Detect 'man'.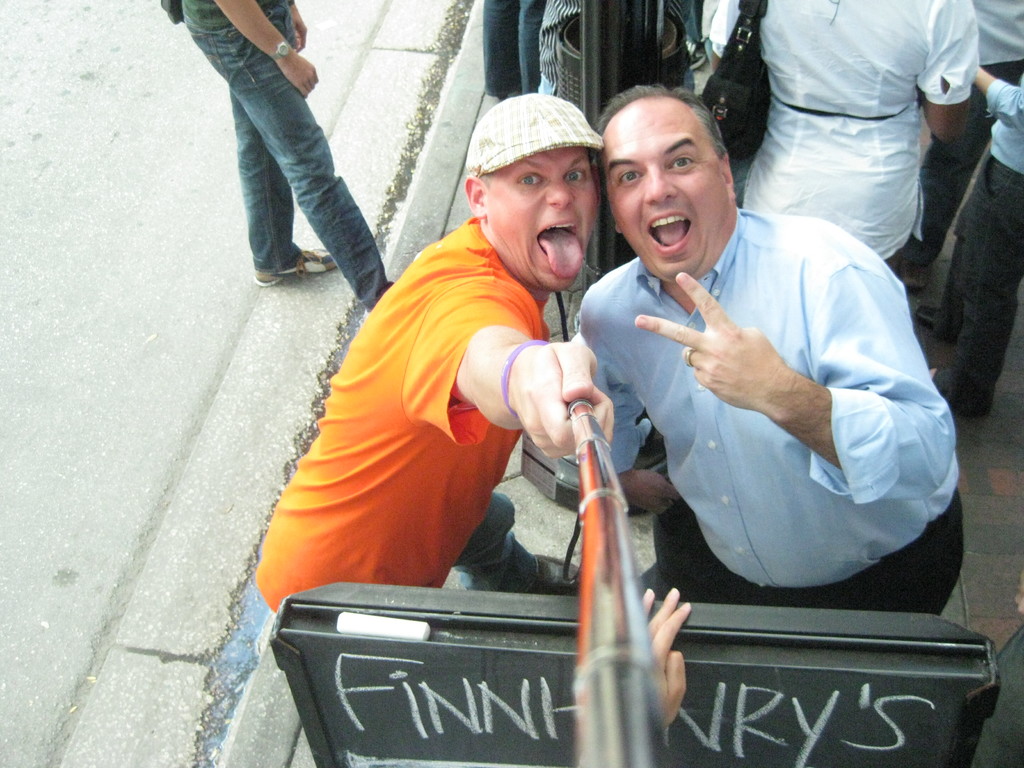
Detected at x1=244, y1=87, x2=612, y2=595.
